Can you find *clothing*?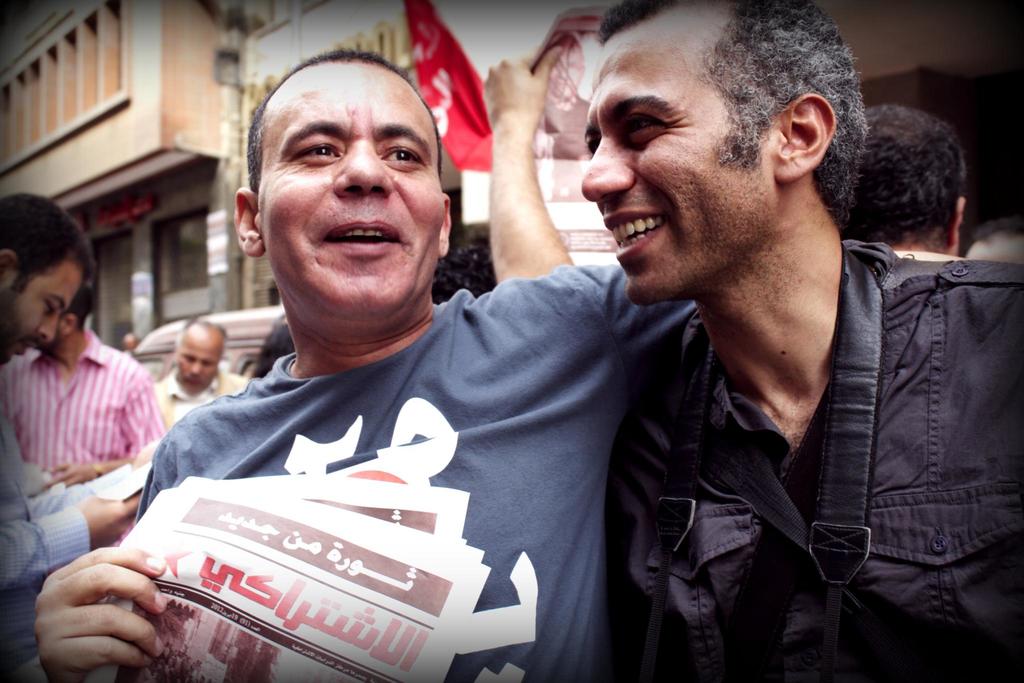
Yes, bounding box: (x1=0, y1=428, x2=122, y2=682).
